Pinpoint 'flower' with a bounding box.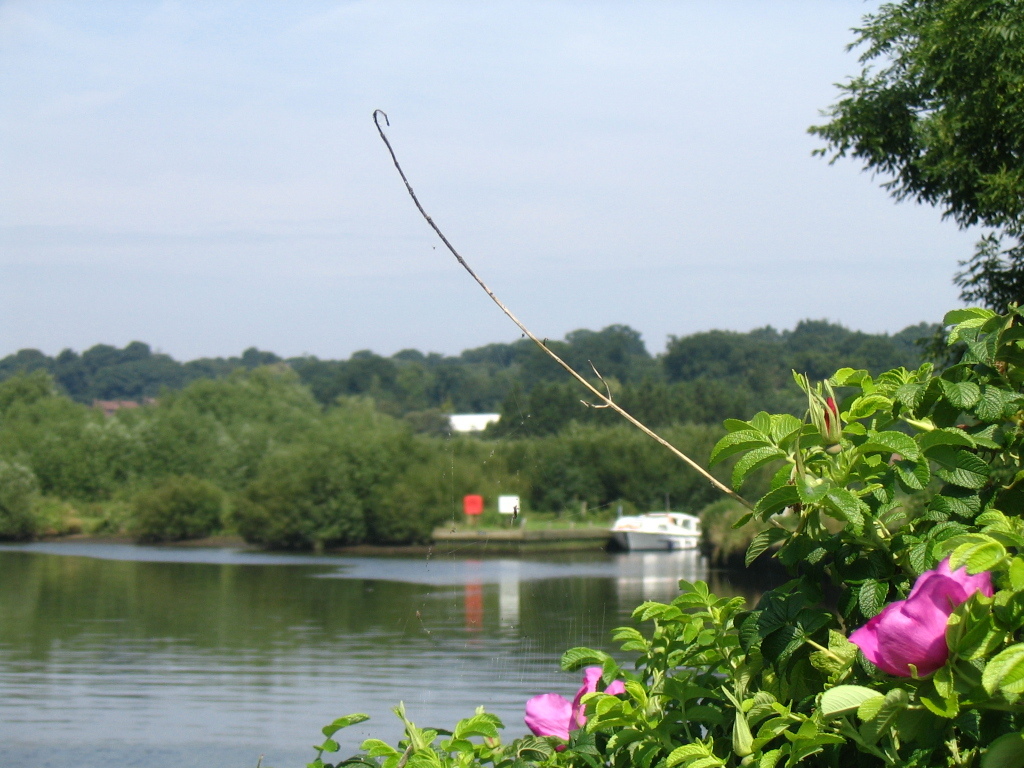
box(521, 666, 622, 750).
